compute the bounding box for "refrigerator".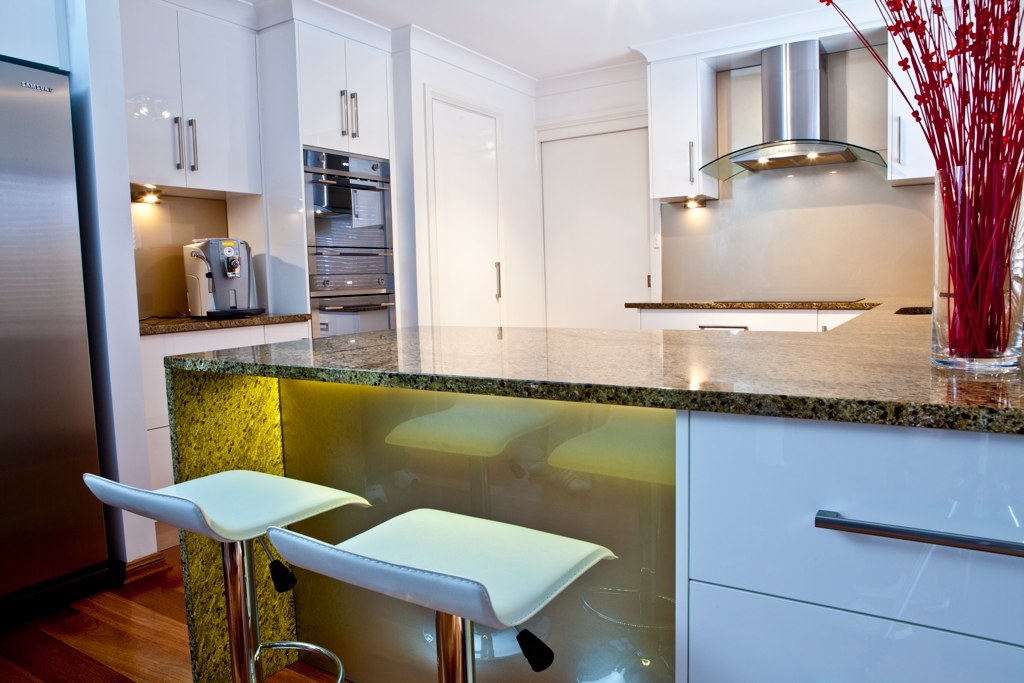
[left=0, top=53, right=115, bottom=617].
